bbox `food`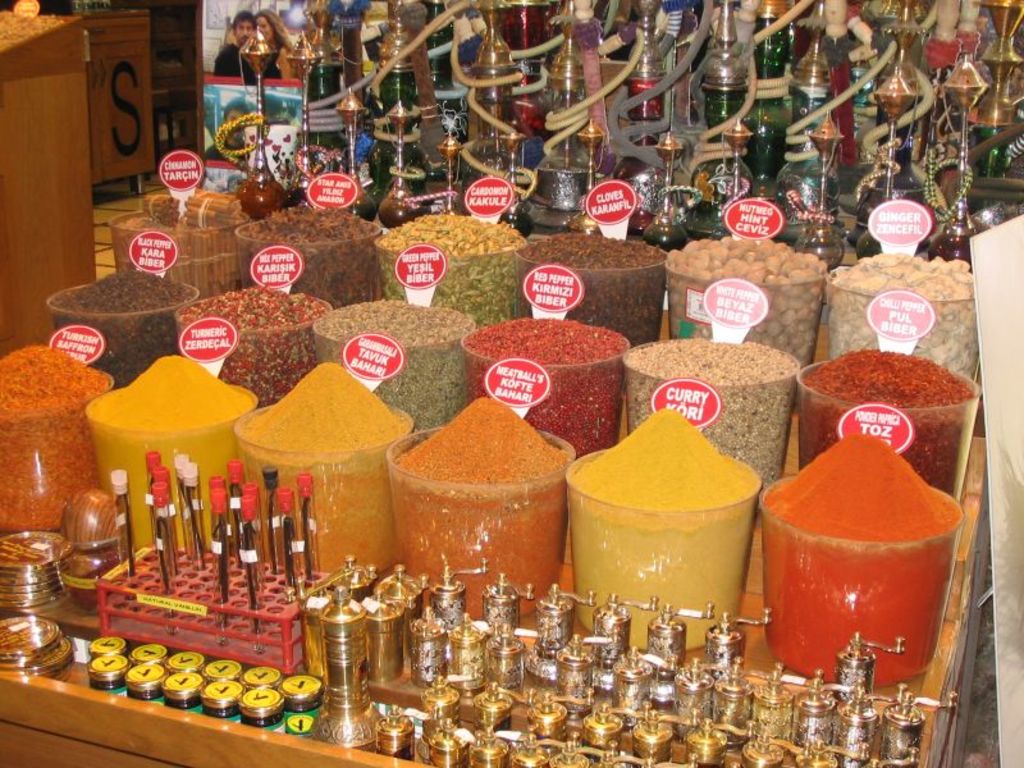
{"left": 385, "top": 392, "right": 572, "bottom": 612}
